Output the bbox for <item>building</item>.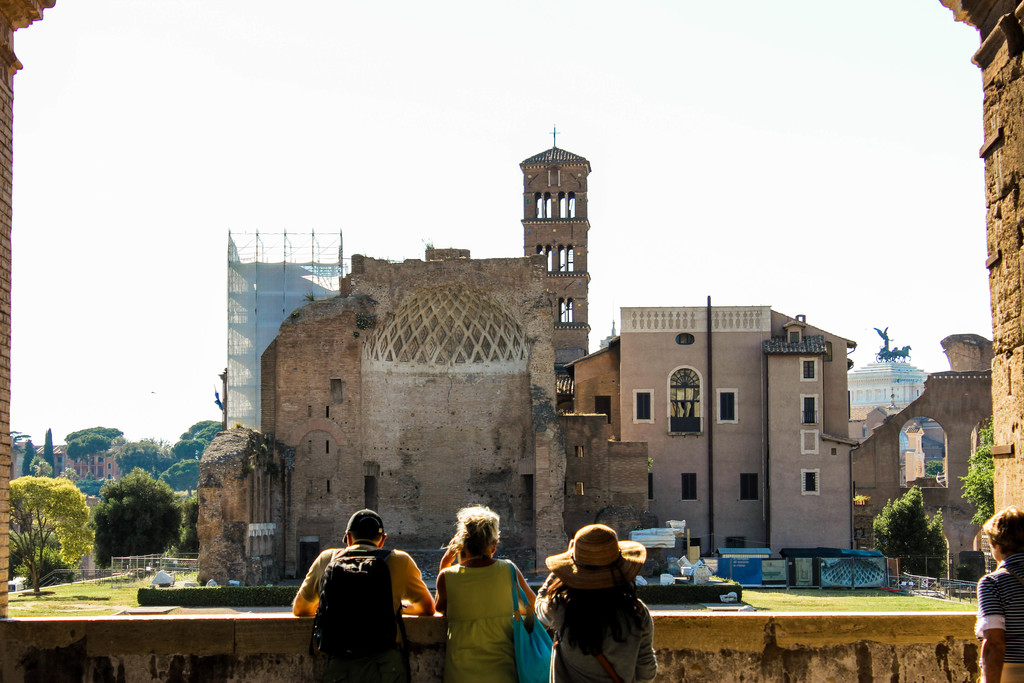
rect(850, 329, 927, 413).
